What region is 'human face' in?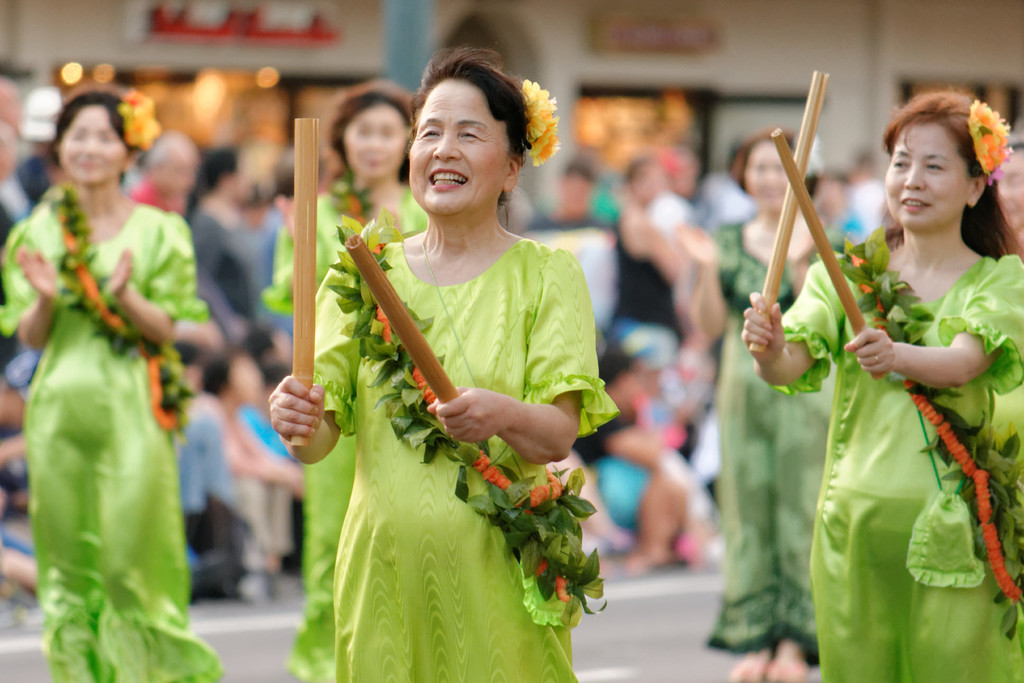
bbox(405, 78, 504, 203).
